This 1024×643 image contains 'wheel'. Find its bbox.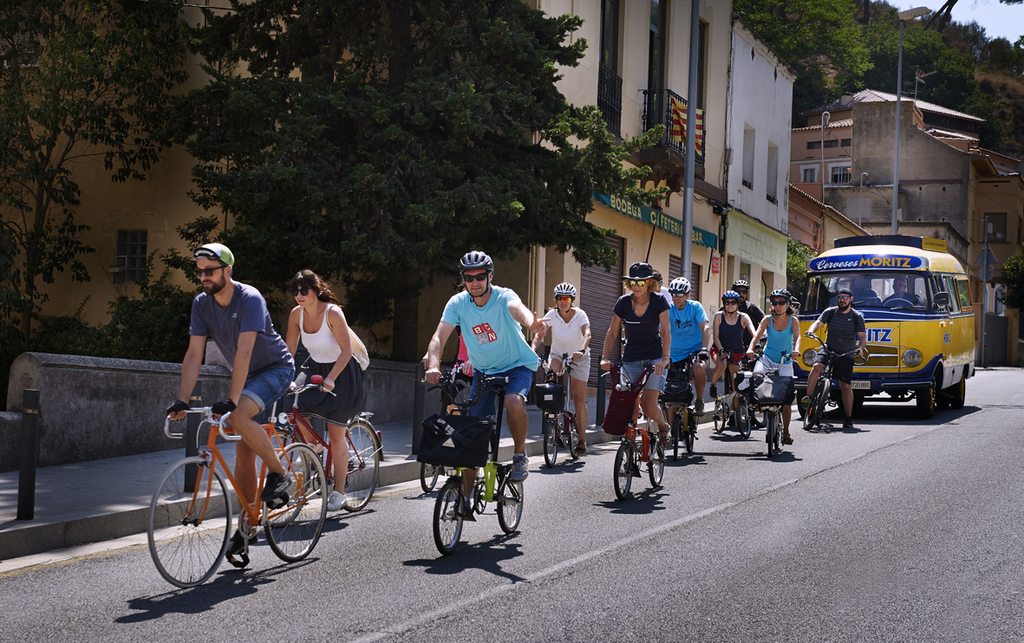
<region>938, 391, 950, 407</region>.
